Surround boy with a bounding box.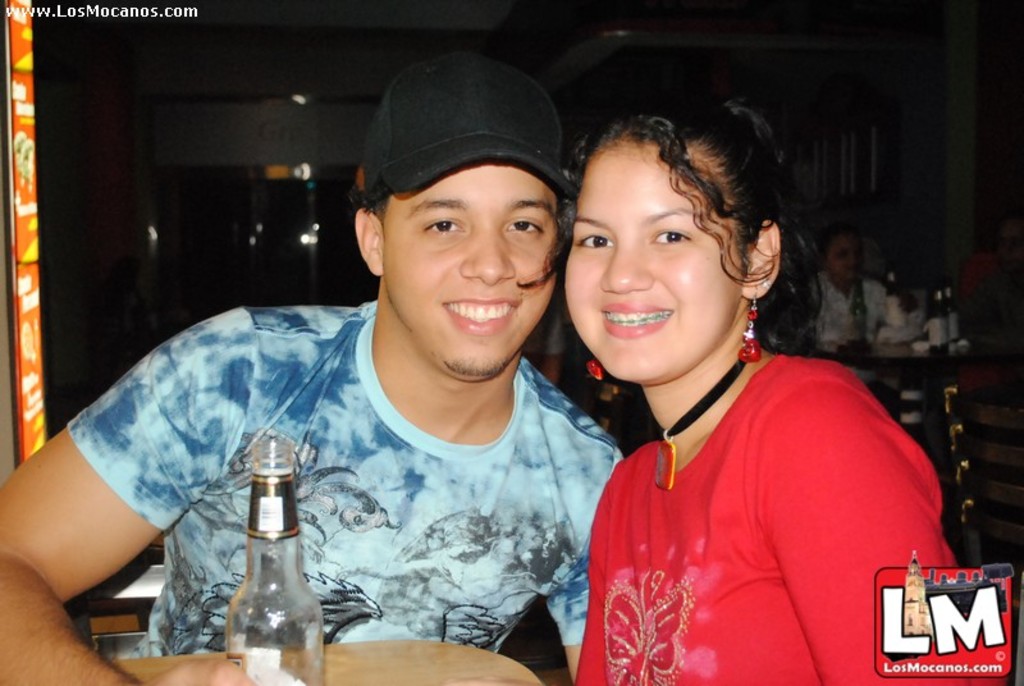
l=0, t=46, r=622, b=685.
